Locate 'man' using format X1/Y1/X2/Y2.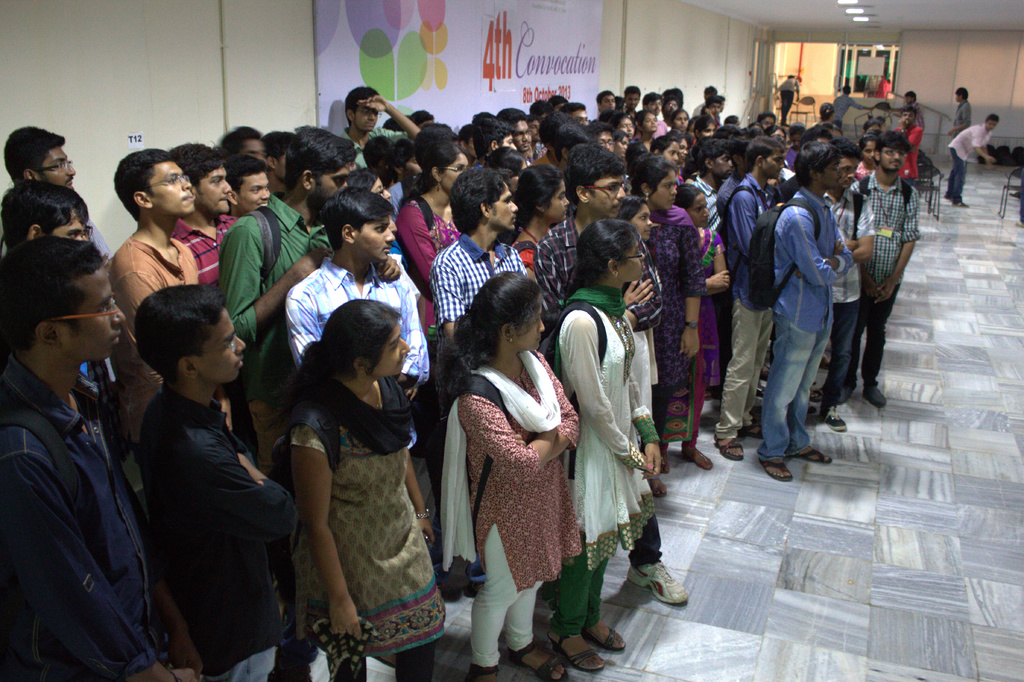
757/141/854/483.
